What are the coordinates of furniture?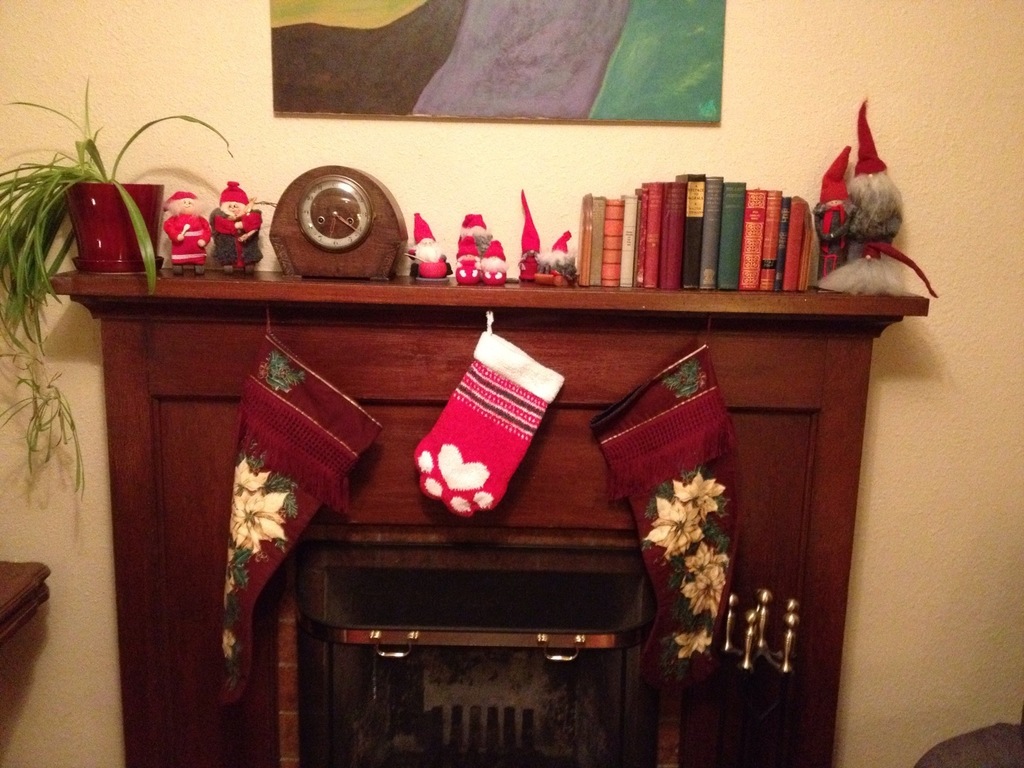
x1=0 y1=560 x2=47 y2=648.
